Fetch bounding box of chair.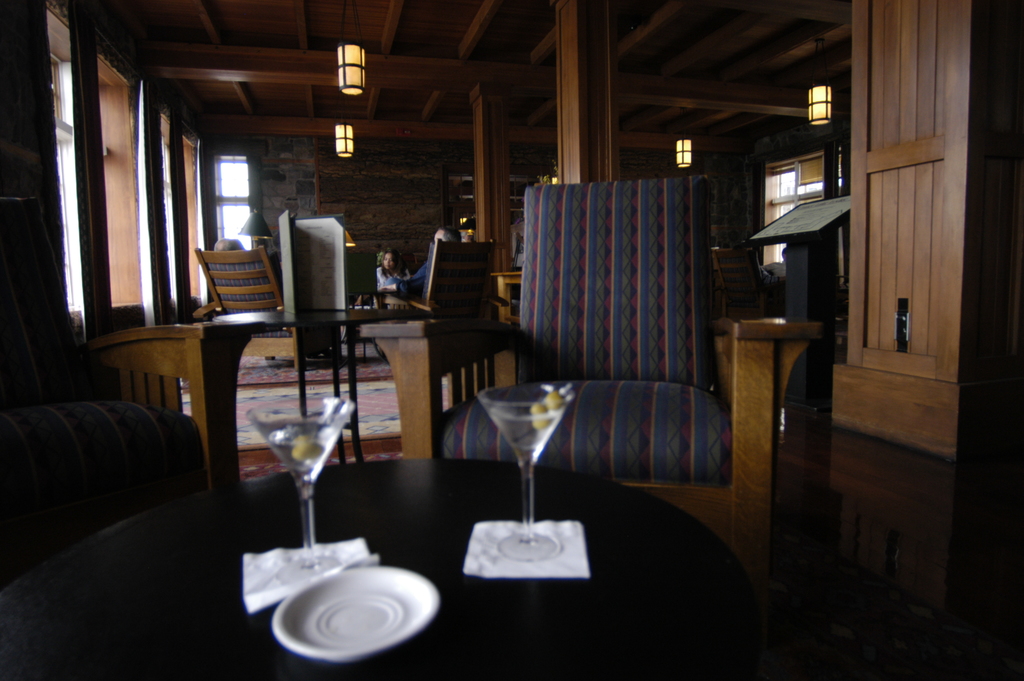
Bbox: region(359, 181, 871, 680).
